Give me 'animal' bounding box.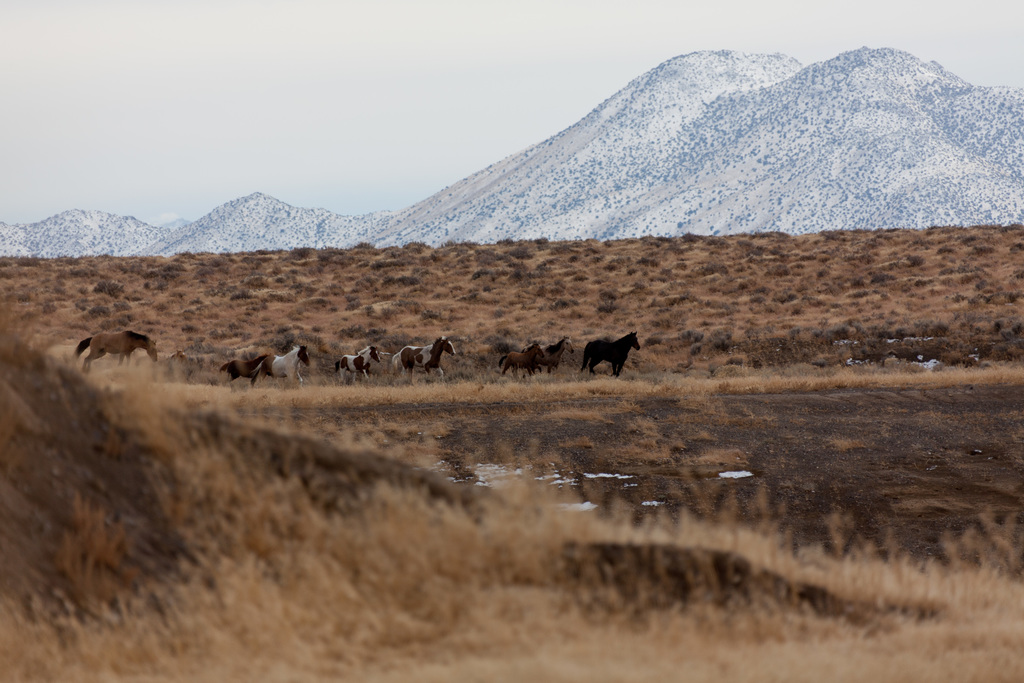
73, 331, 159, 374.
